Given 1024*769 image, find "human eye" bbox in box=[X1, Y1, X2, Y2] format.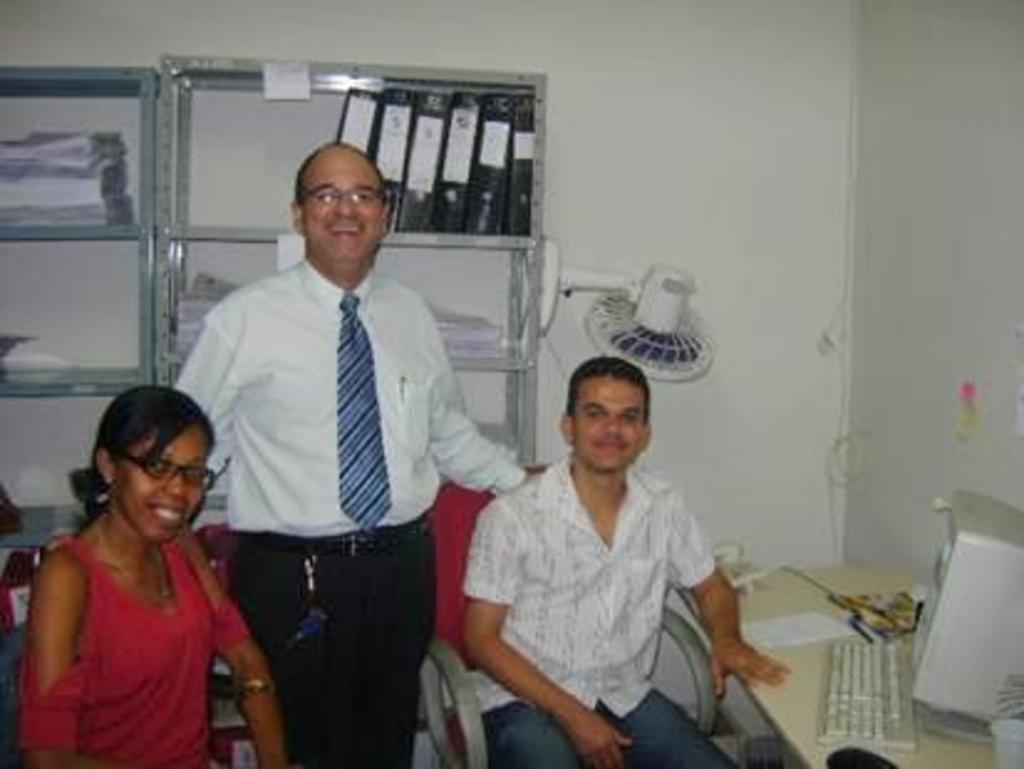
box=[320, 186, 340, 203].
